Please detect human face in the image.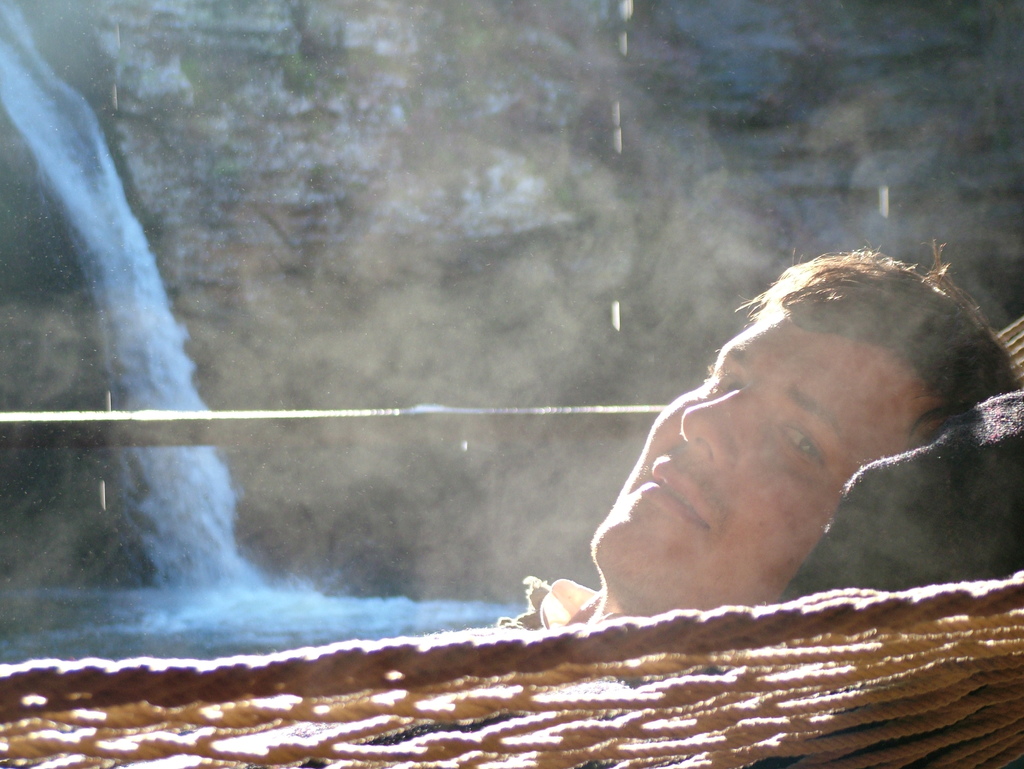
590:305:933:610.
